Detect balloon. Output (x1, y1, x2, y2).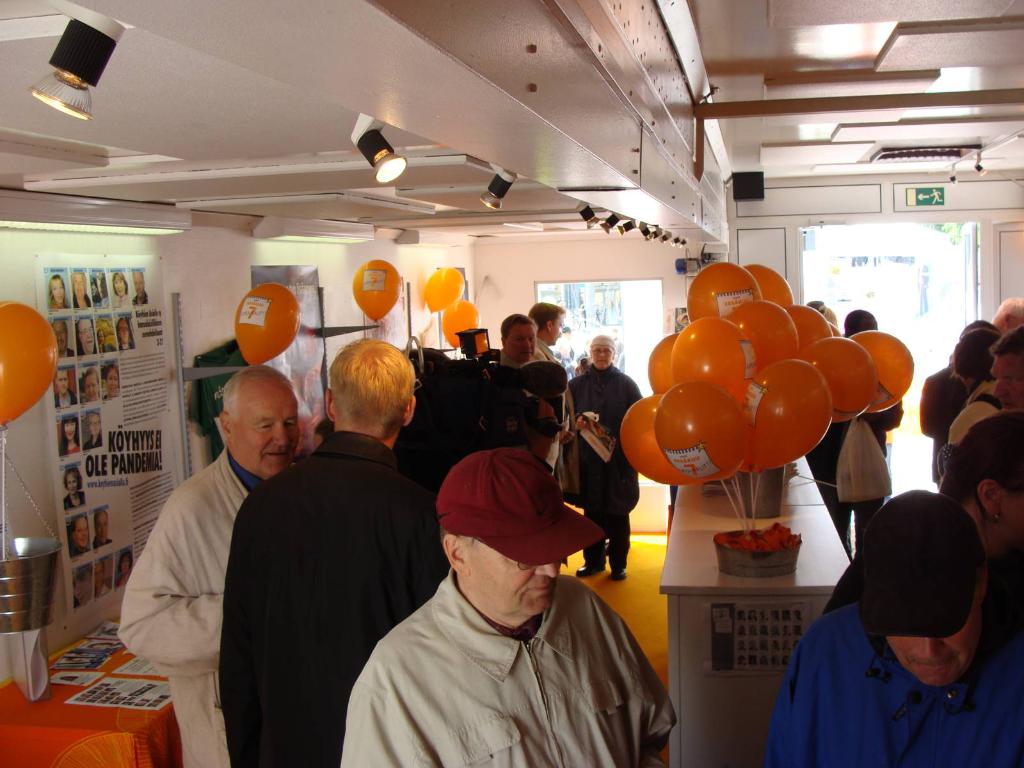
(442, 299, 477, 346).
